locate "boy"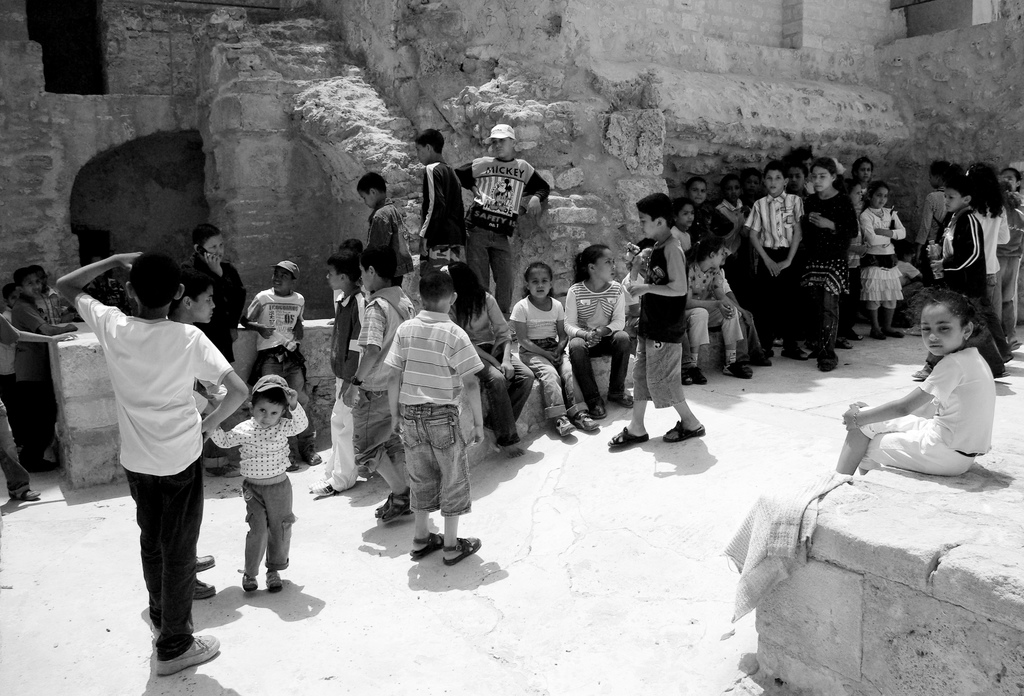
(left=205, top=371, right=299, bottom=612)
